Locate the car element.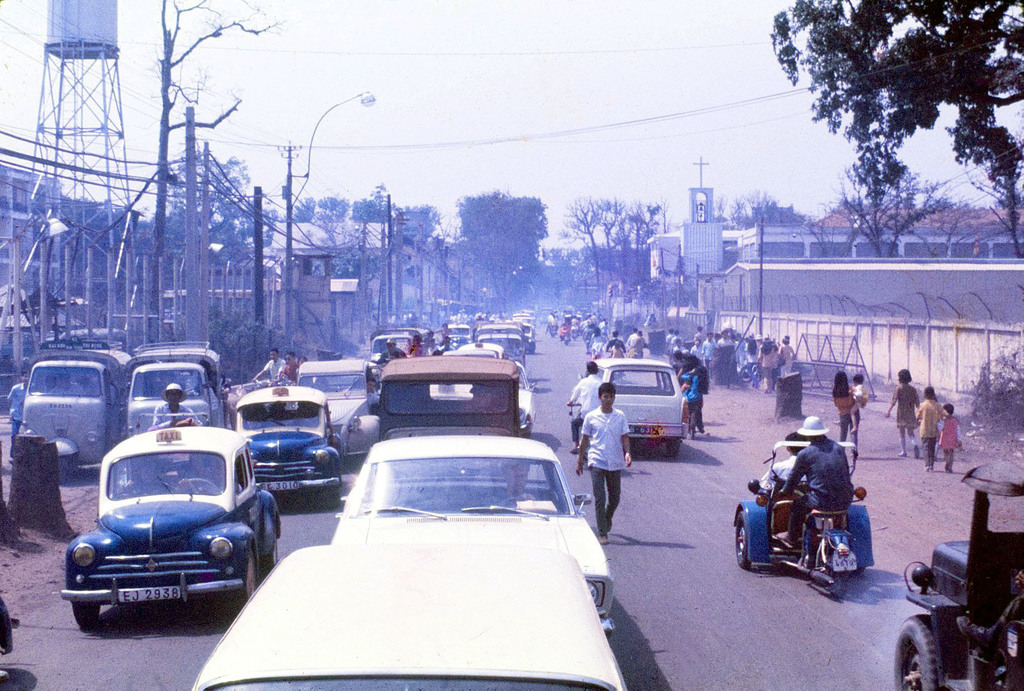
Element bbox: 293,359,381,456.
